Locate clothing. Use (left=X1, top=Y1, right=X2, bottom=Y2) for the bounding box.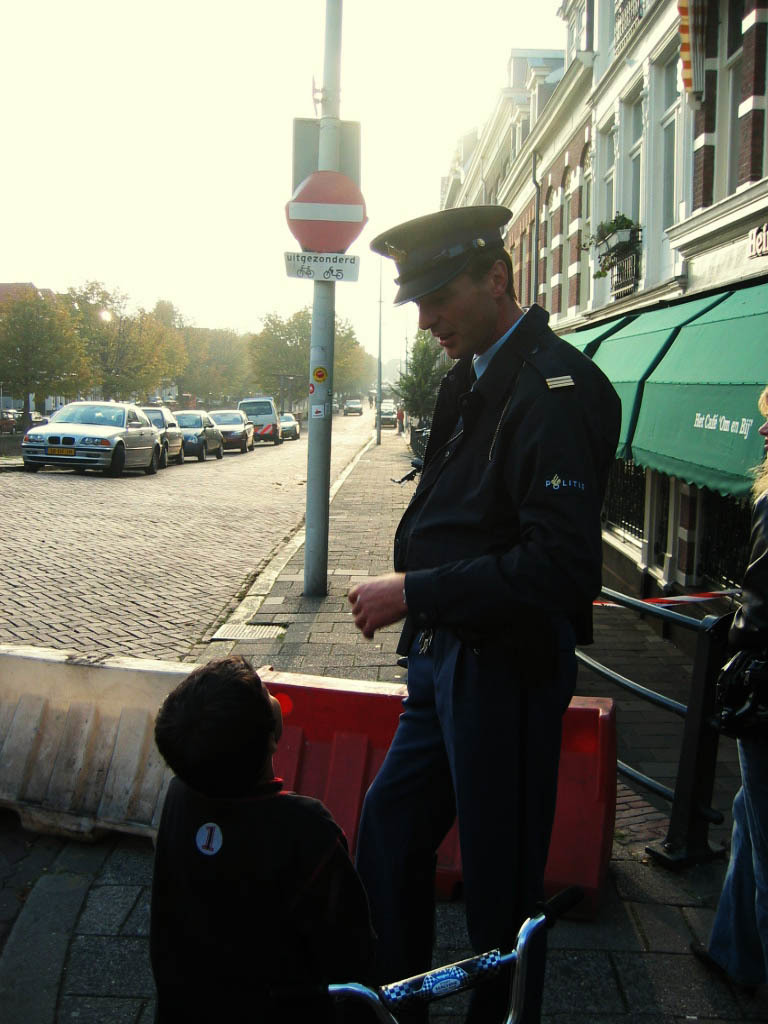
(left=356, top=302, right=622, bottom=1023).
